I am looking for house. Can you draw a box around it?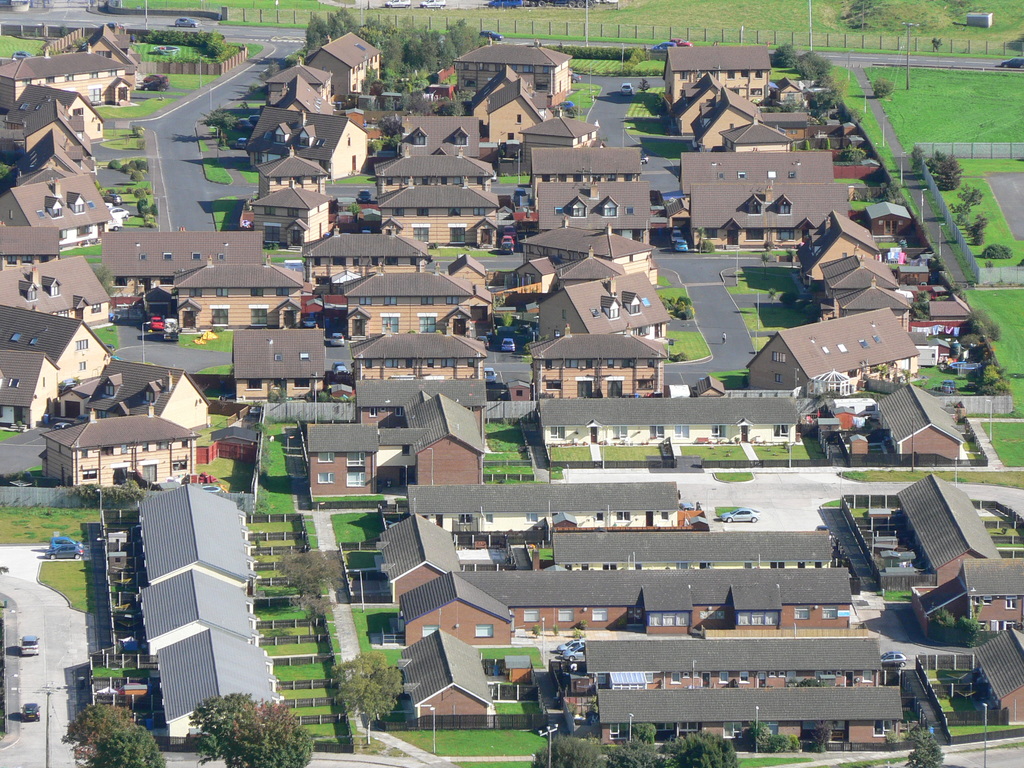
Sure, the bounding box is l=0, t=301, r=109, b=409.
